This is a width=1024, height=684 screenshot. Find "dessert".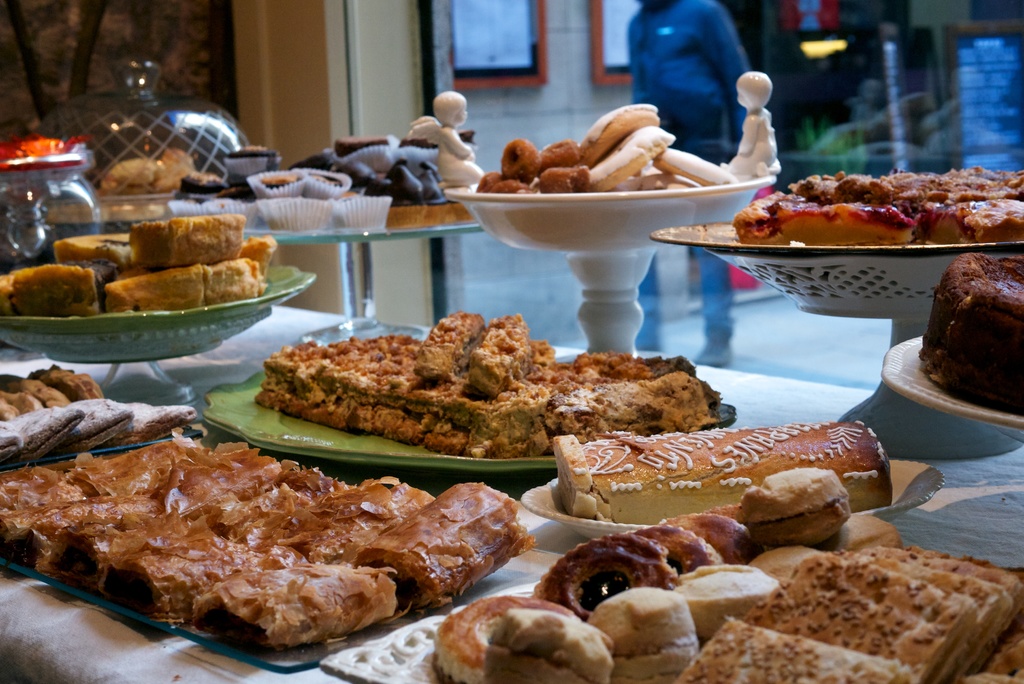
Bounding box: Rect(255, 310, 716, 457).
